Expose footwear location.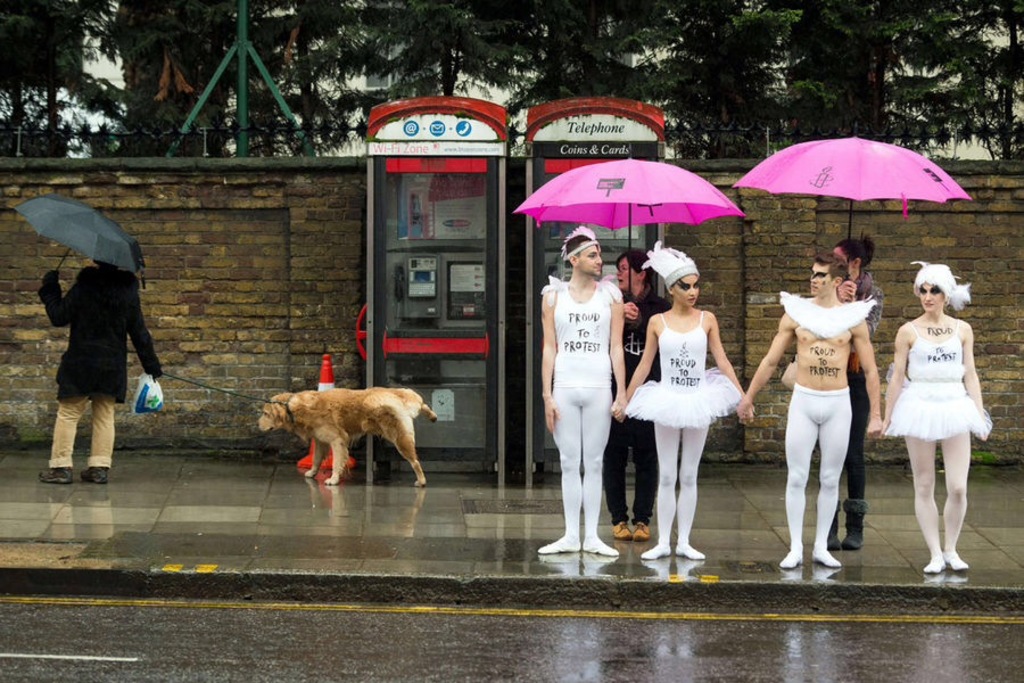
Exposed at [781,549,804,570].
